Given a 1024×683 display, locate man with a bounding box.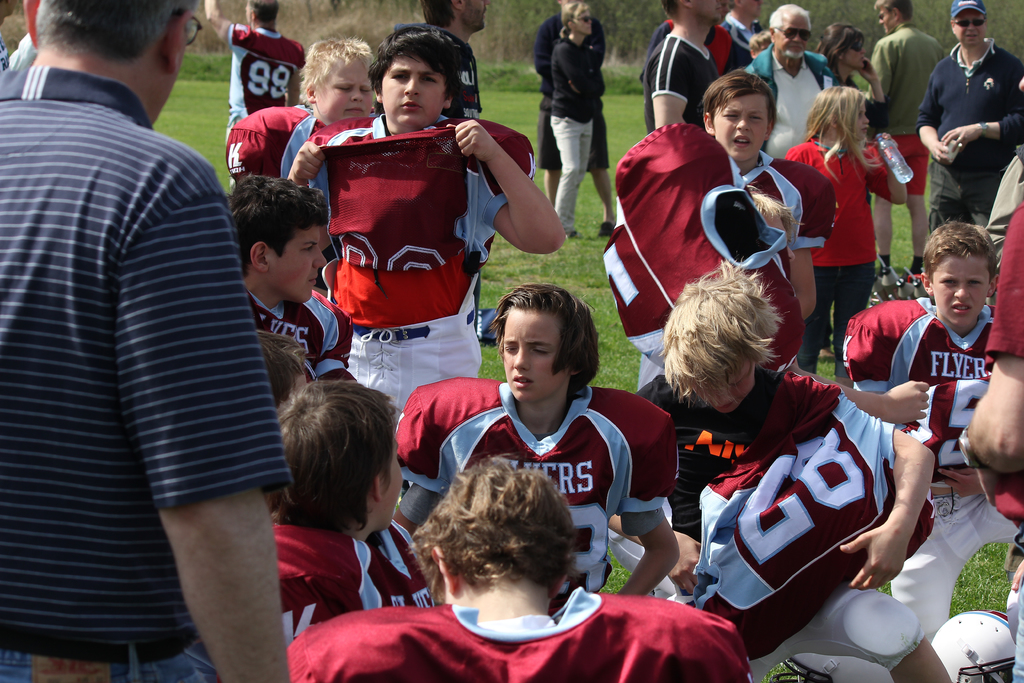
Located: bbox=[0, 0, 300, 682].
